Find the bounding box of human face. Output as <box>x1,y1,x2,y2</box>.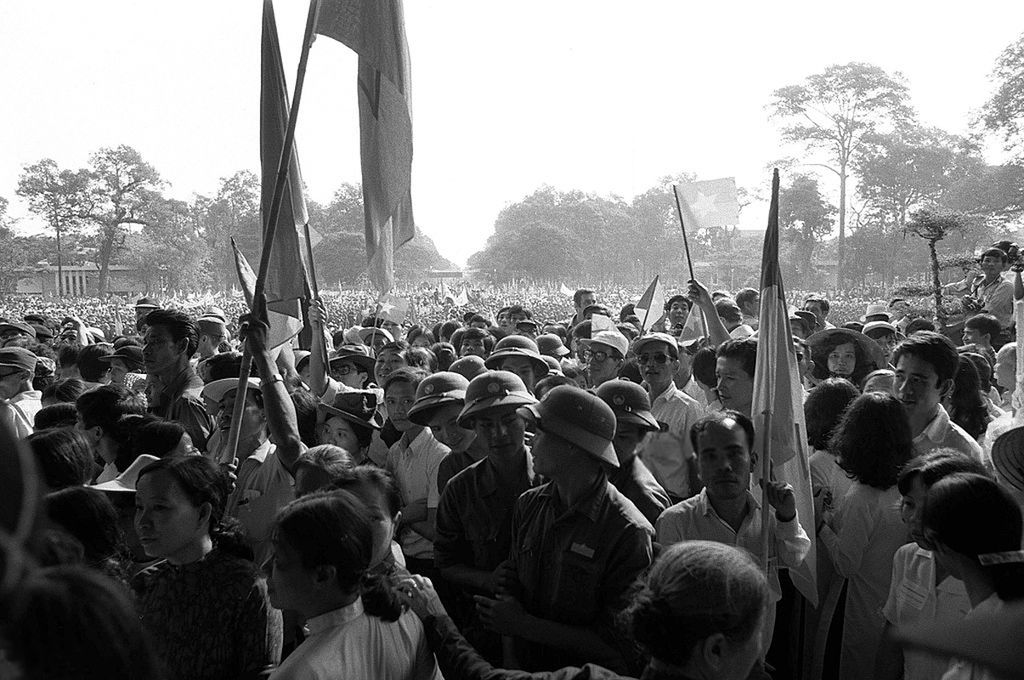
<box>107,359,126,381</box>.
